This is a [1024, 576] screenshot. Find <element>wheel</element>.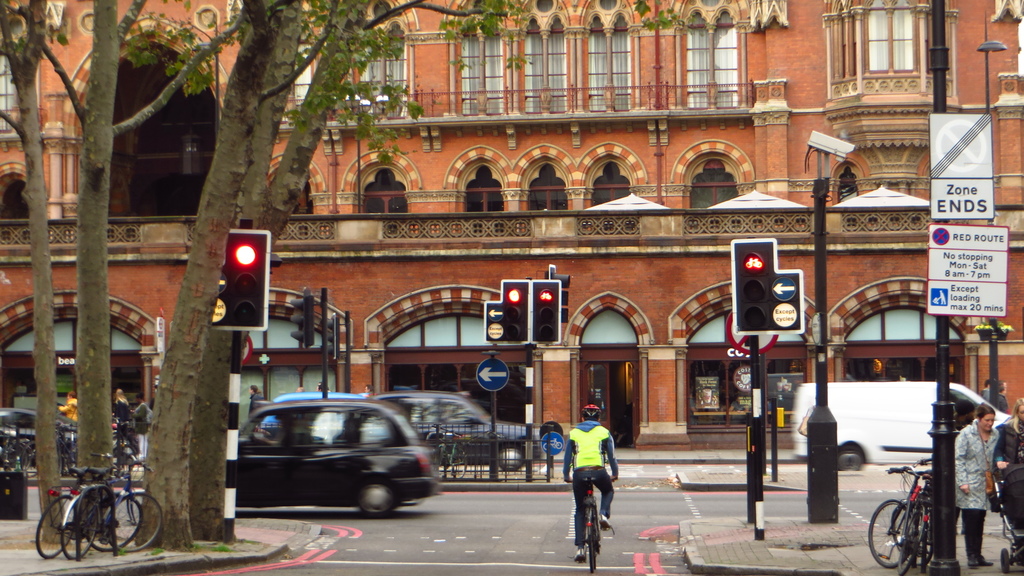
Bounding box: <bbox>1000, 549, 1009, 572</bbox>.
